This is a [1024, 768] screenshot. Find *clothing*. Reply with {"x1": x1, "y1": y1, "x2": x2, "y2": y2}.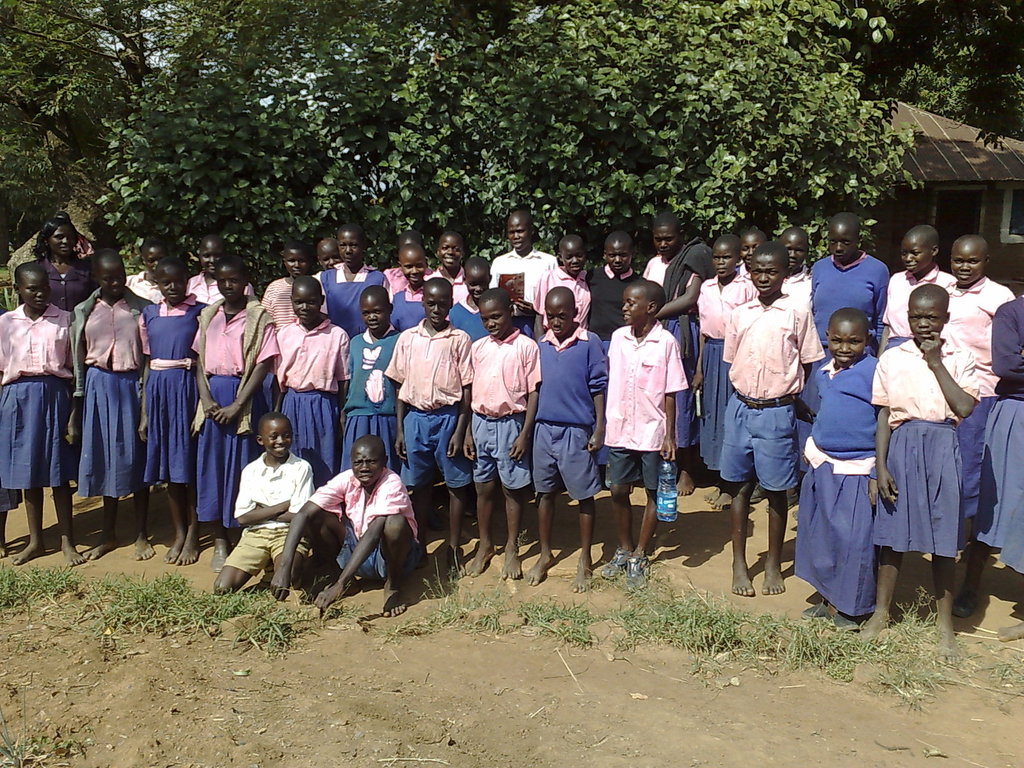
{"x1": 377, "y1": 316, "x2": 477, "y2": 488}.
